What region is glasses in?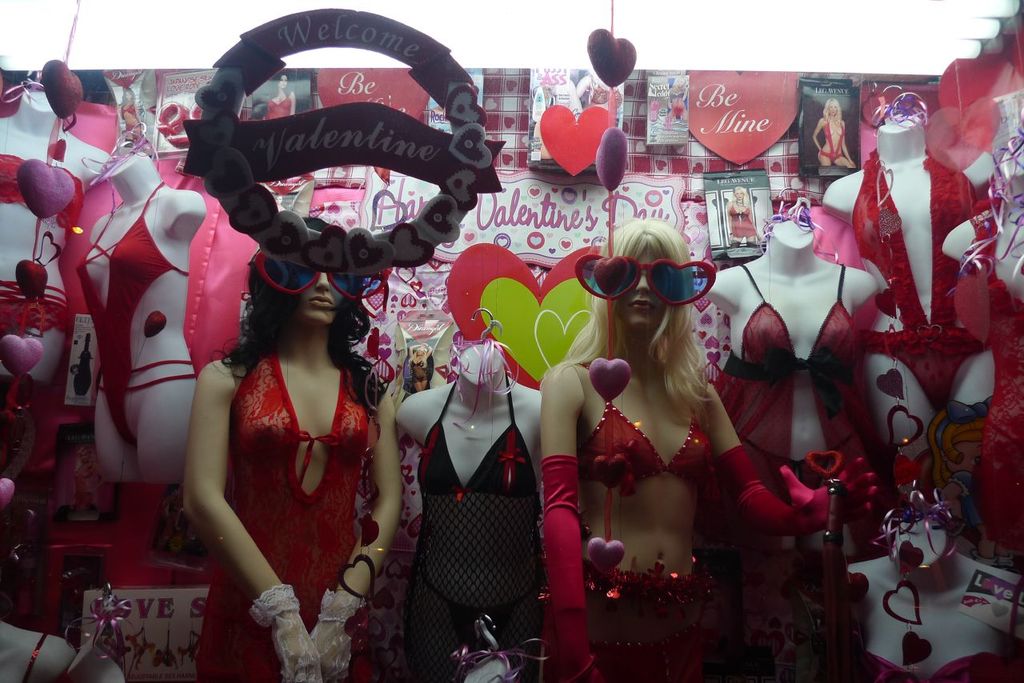
(575,249,718,308).
